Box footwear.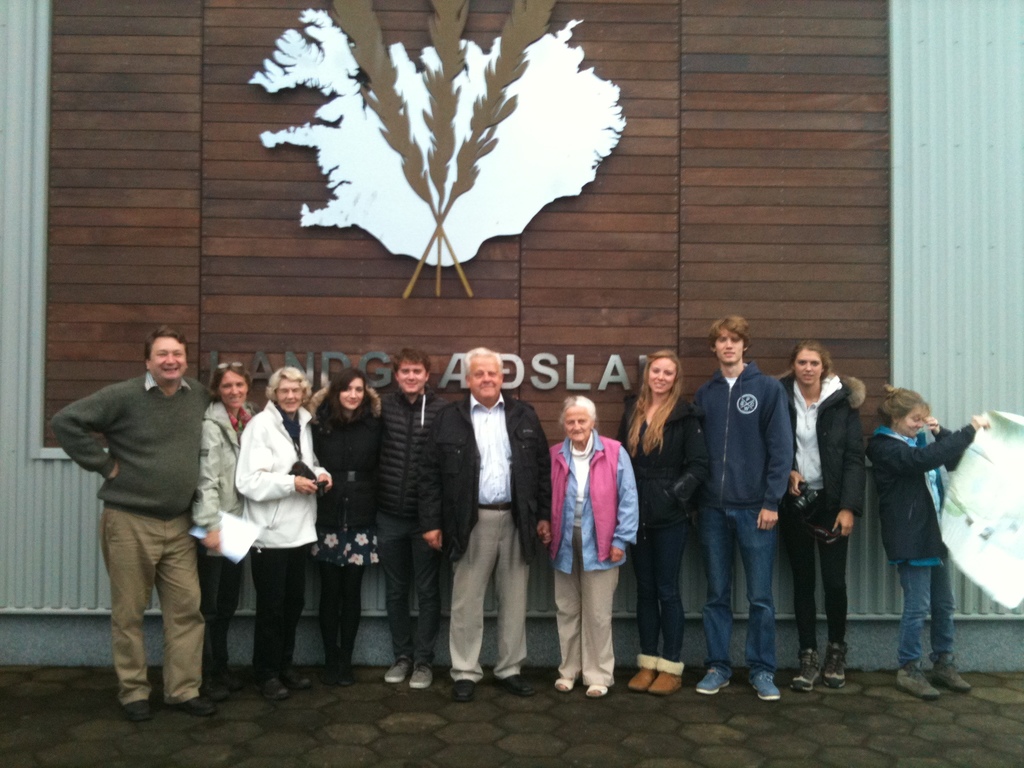
[260, 677, 287, 697].
